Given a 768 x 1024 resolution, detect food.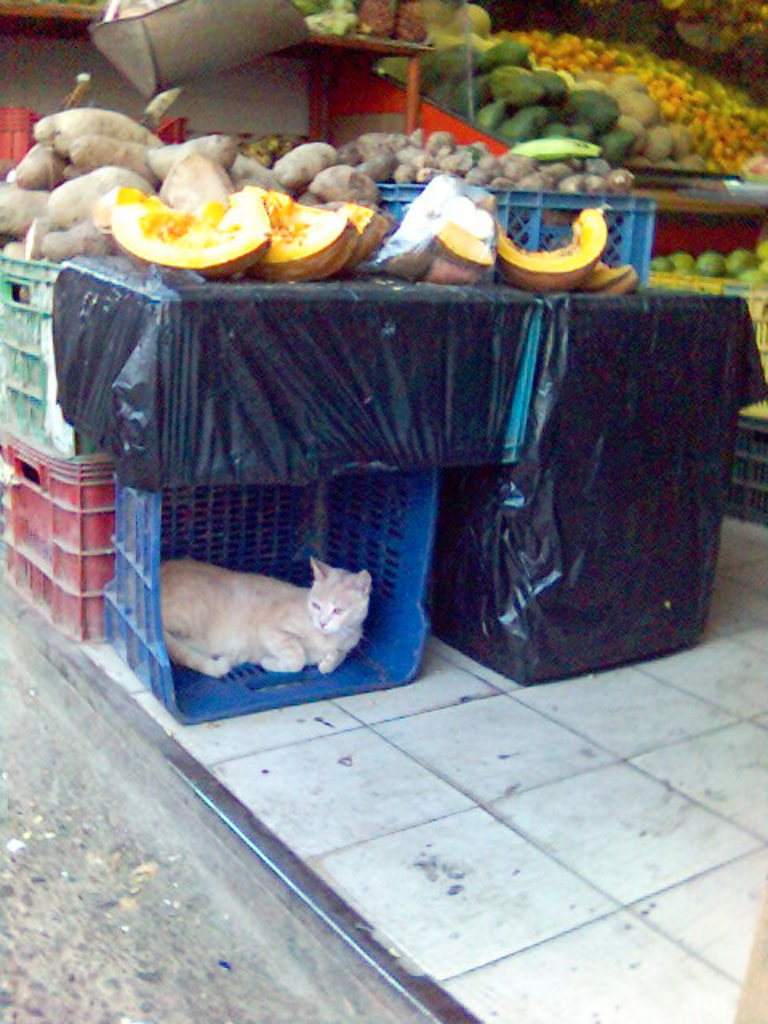
box=[336, 126, 632, 197].
